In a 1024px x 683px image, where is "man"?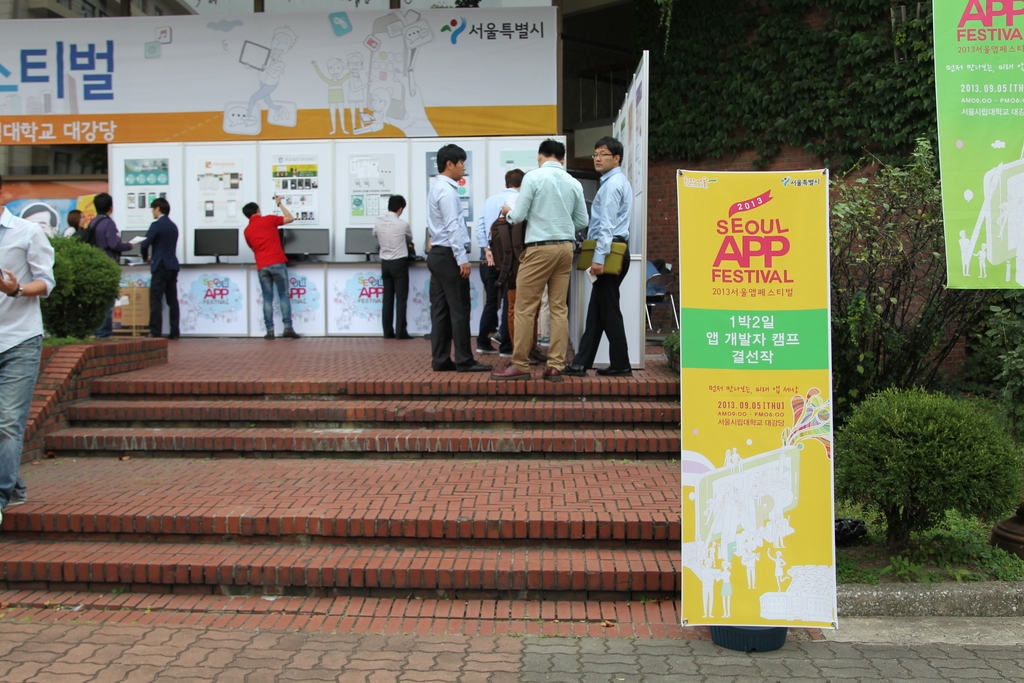
rect(88, 195, 136, 337).
